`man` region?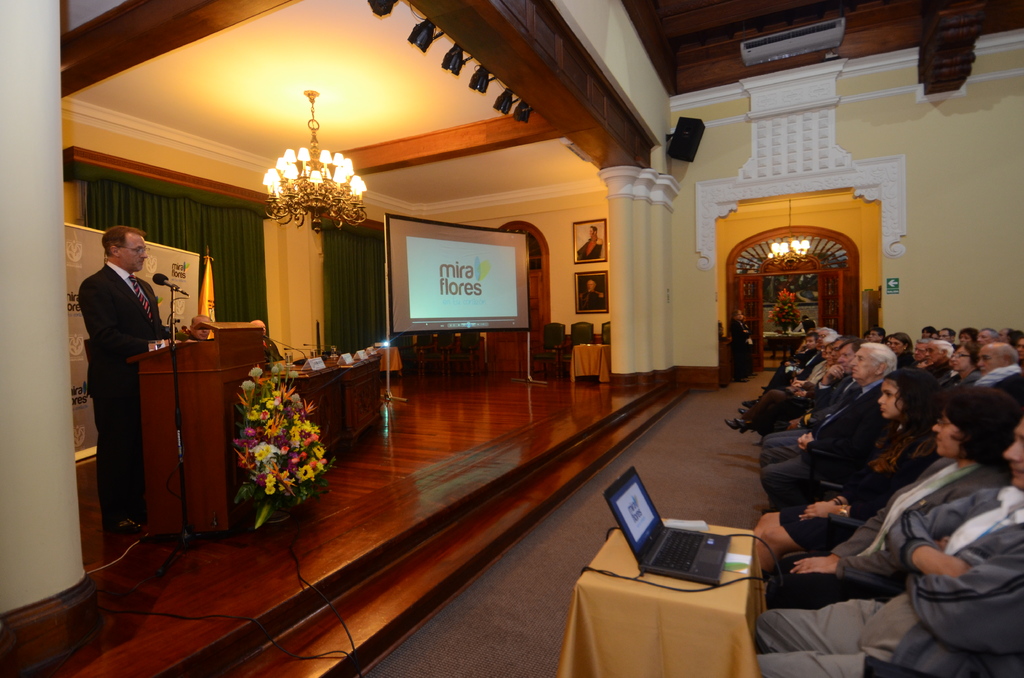
751,412,1023,677
